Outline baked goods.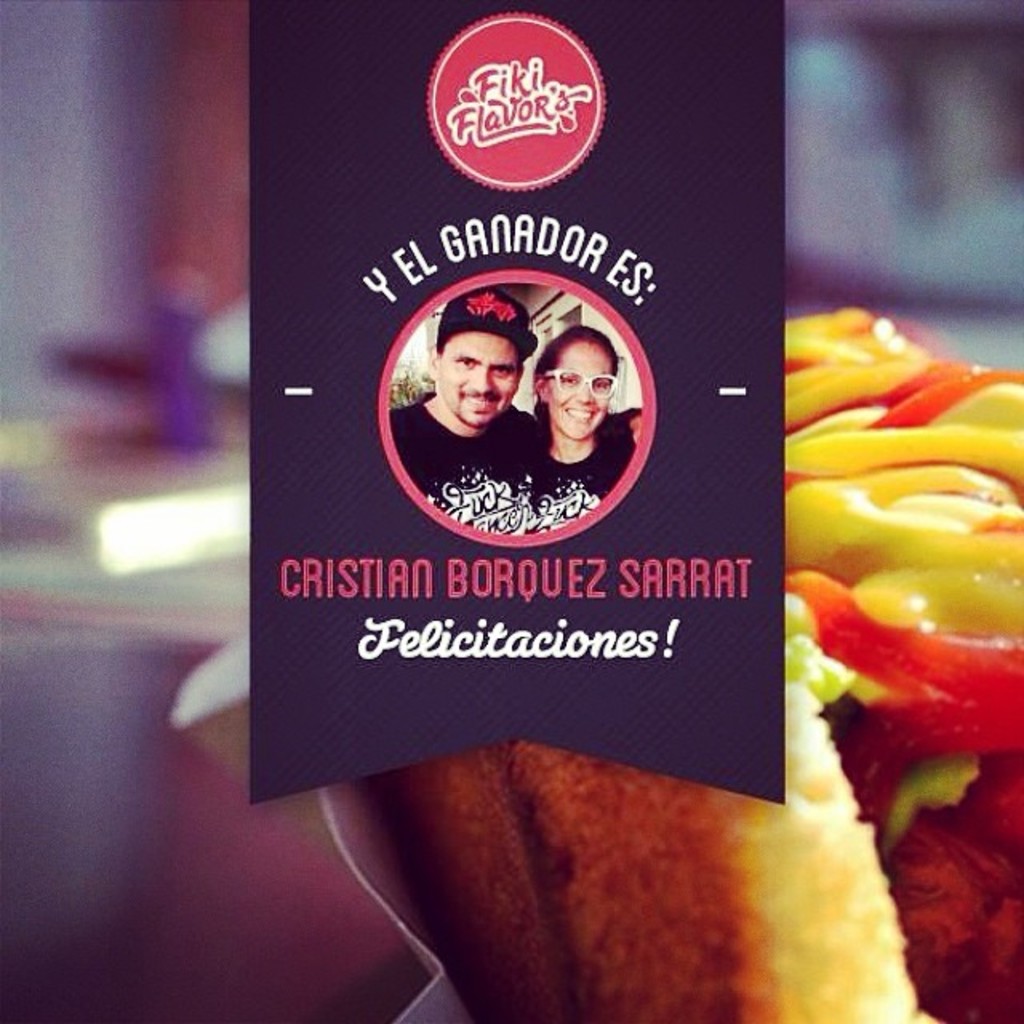
Outline: (368, 608, 970, 1022).
